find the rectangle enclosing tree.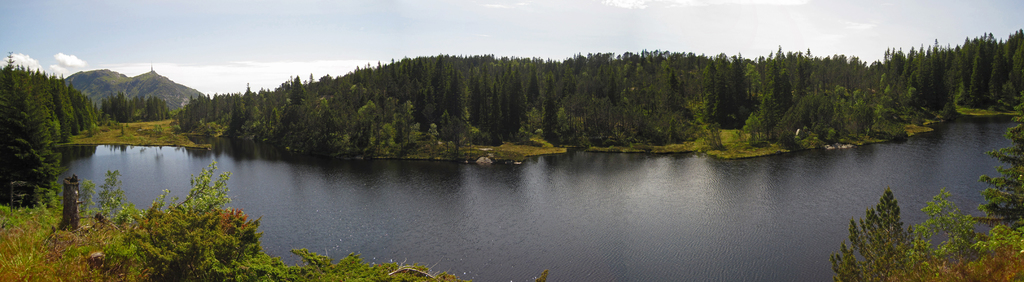
<bbox>971, 95, 1023, 233</bbox>.
